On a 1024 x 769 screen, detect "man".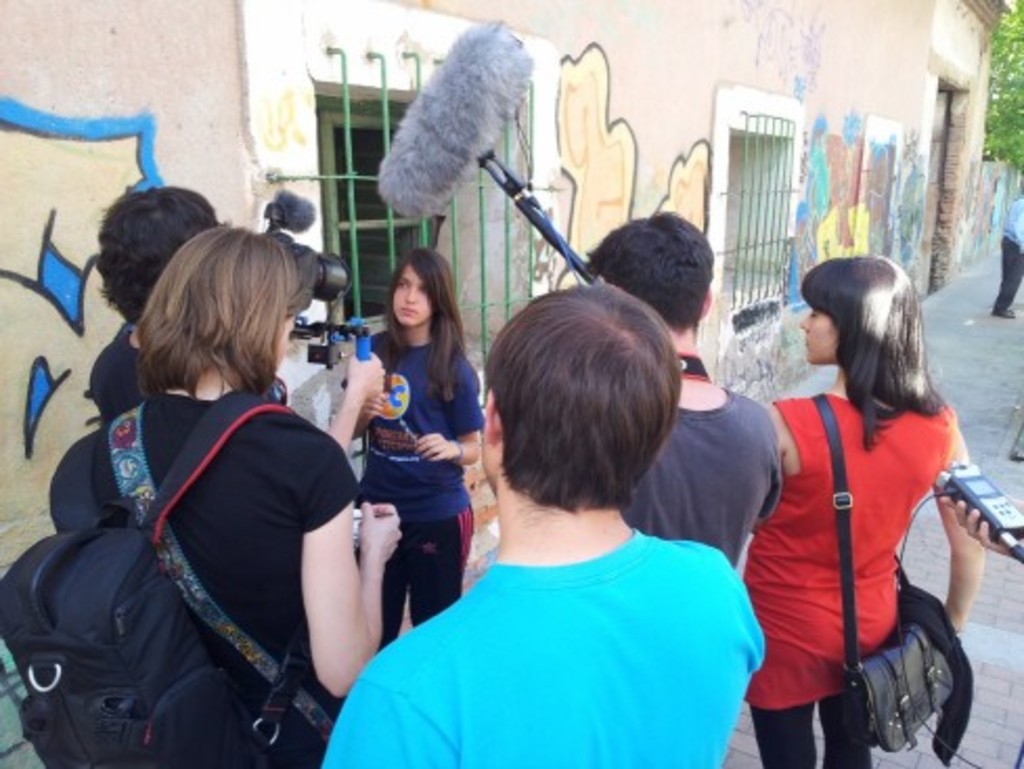
rect(310, 258, 859, 767).
